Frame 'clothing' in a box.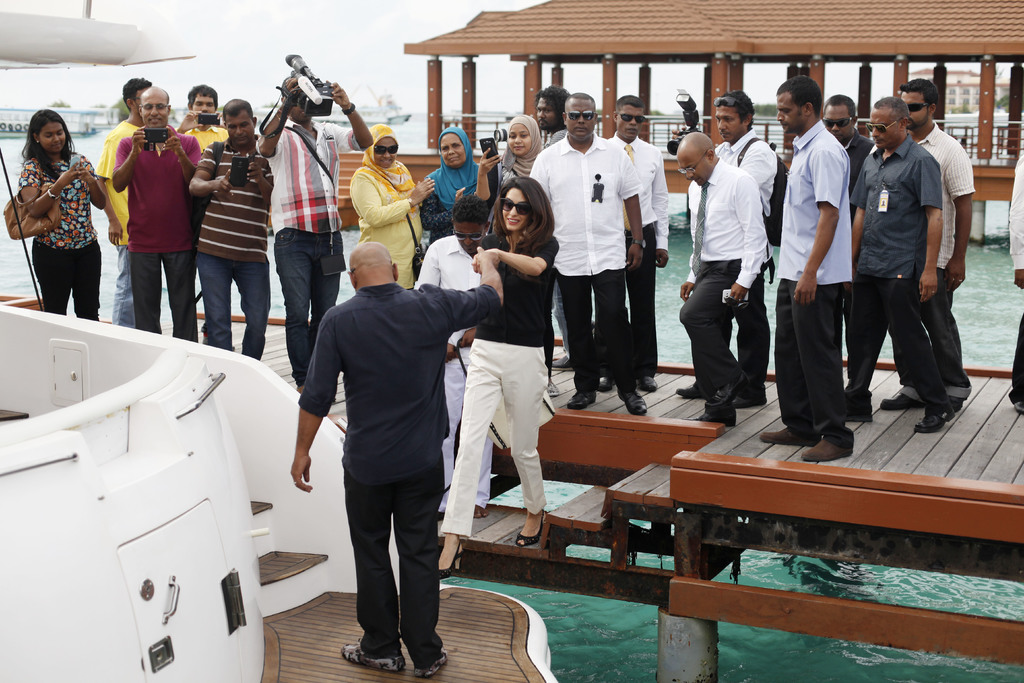
{"x1": 187, "y1": 126, "x2": 229, "y2": 144}.
